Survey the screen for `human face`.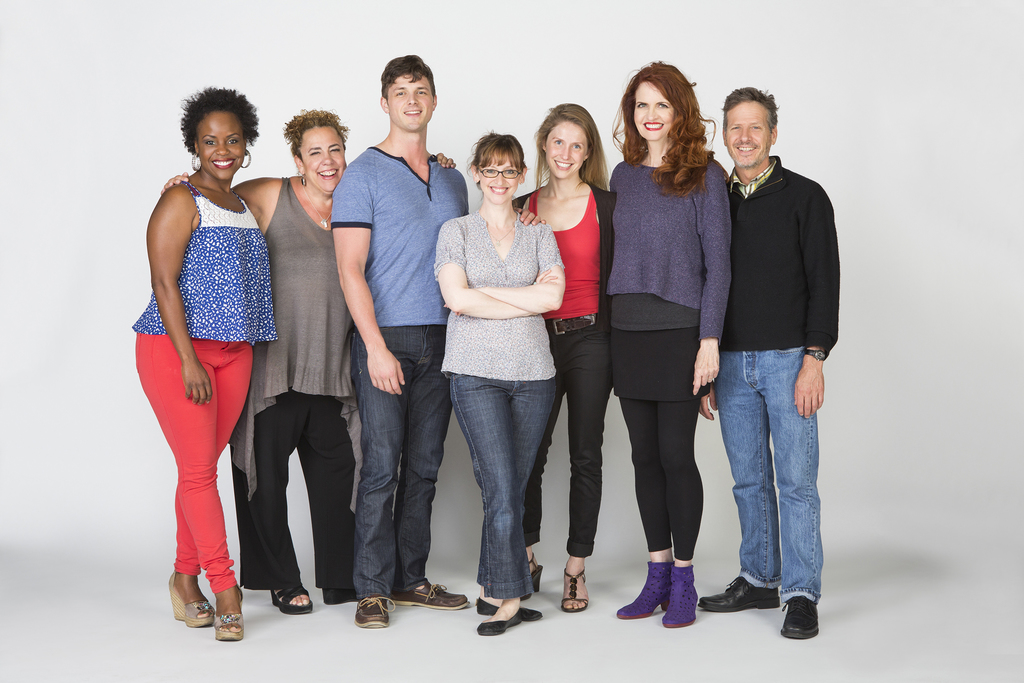
Survey found: region(538, 112, 586, 179).
